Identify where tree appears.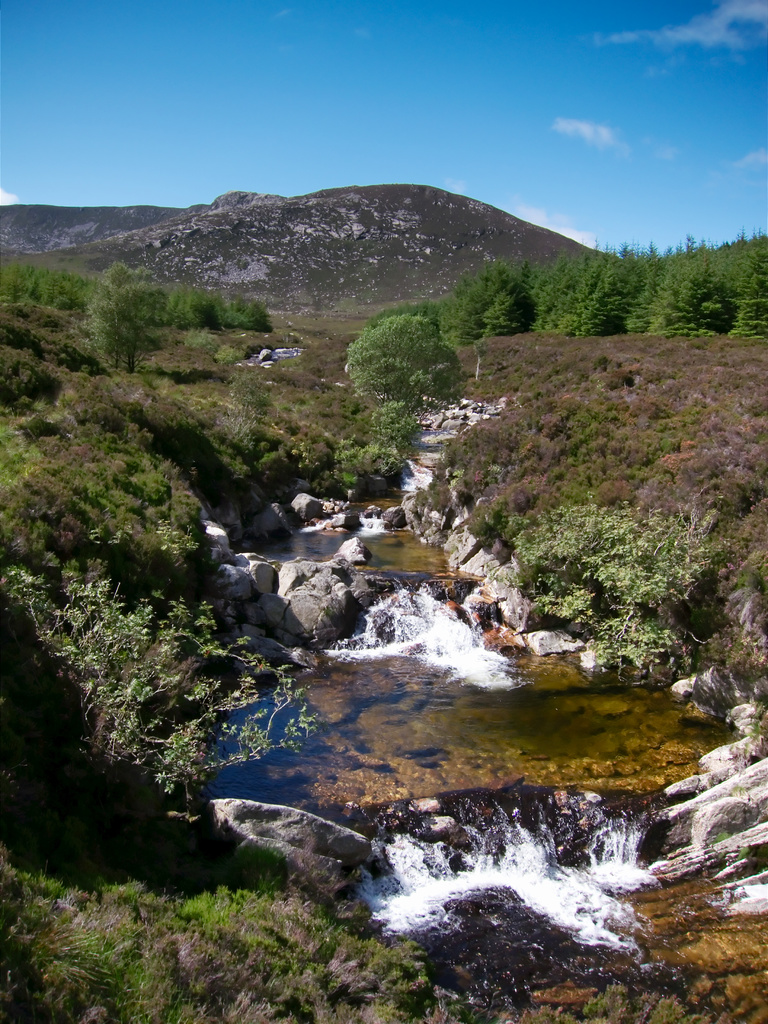
Appears at {"left": 626, "top": 225, "right": 668, "bottom": 333}.
